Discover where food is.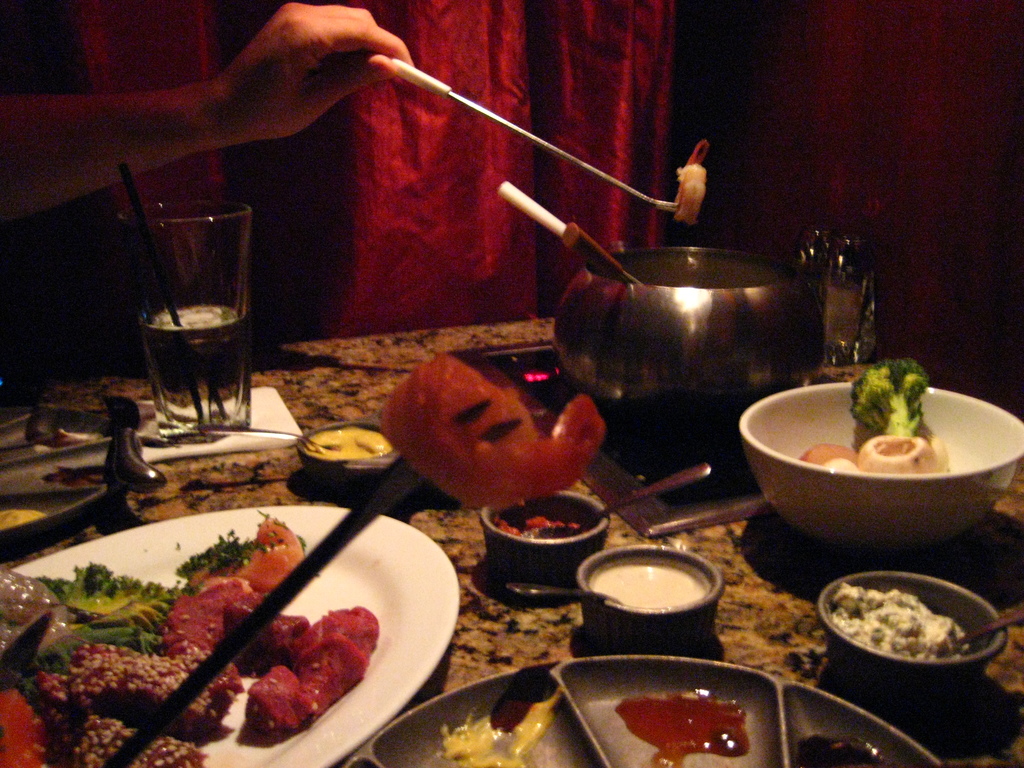
Discovered at BBox(829, 581, 968, 664).
